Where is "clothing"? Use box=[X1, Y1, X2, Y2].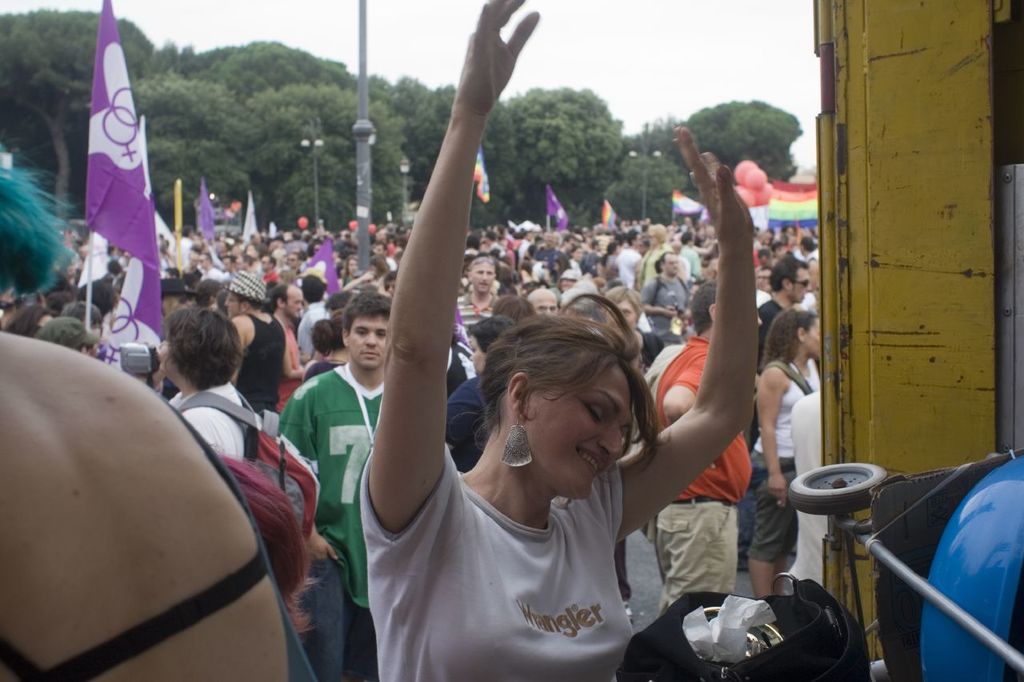
box=[235, 314, 284, 412].
